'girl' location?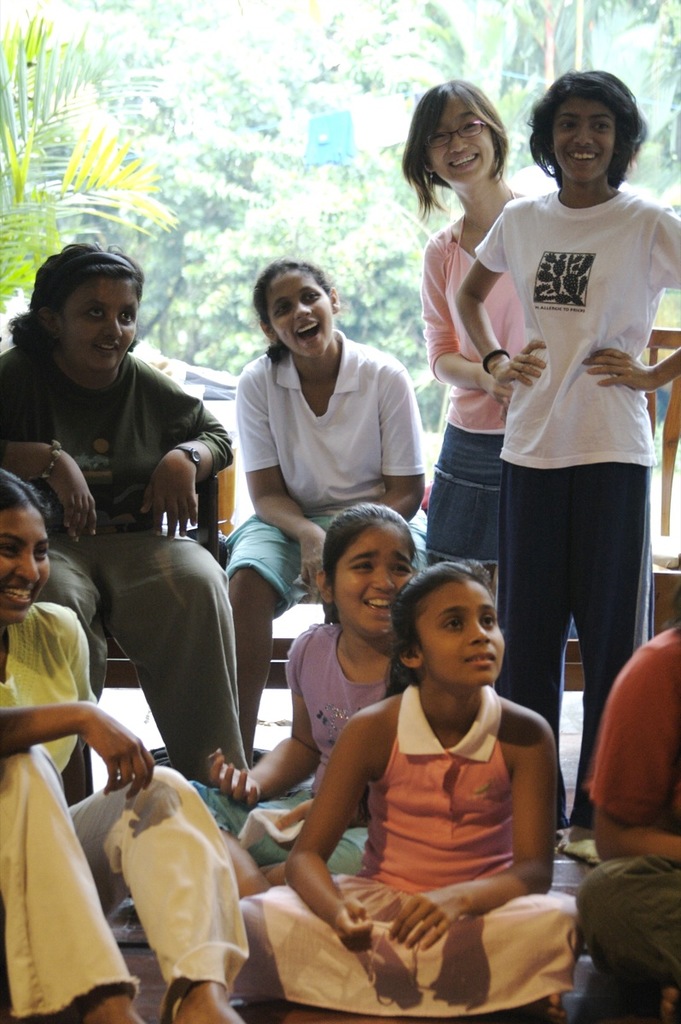
[456, 67, 680, 862]
